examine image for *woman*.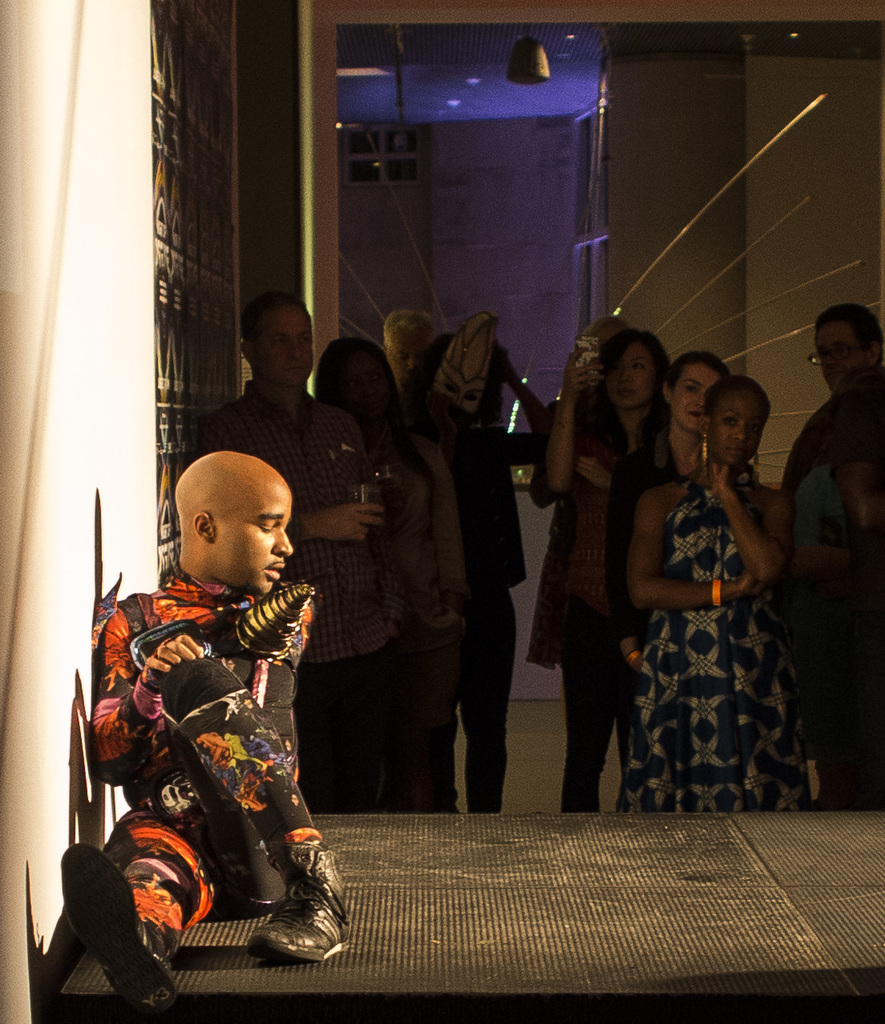
Examination result: [301,333,469,814].
